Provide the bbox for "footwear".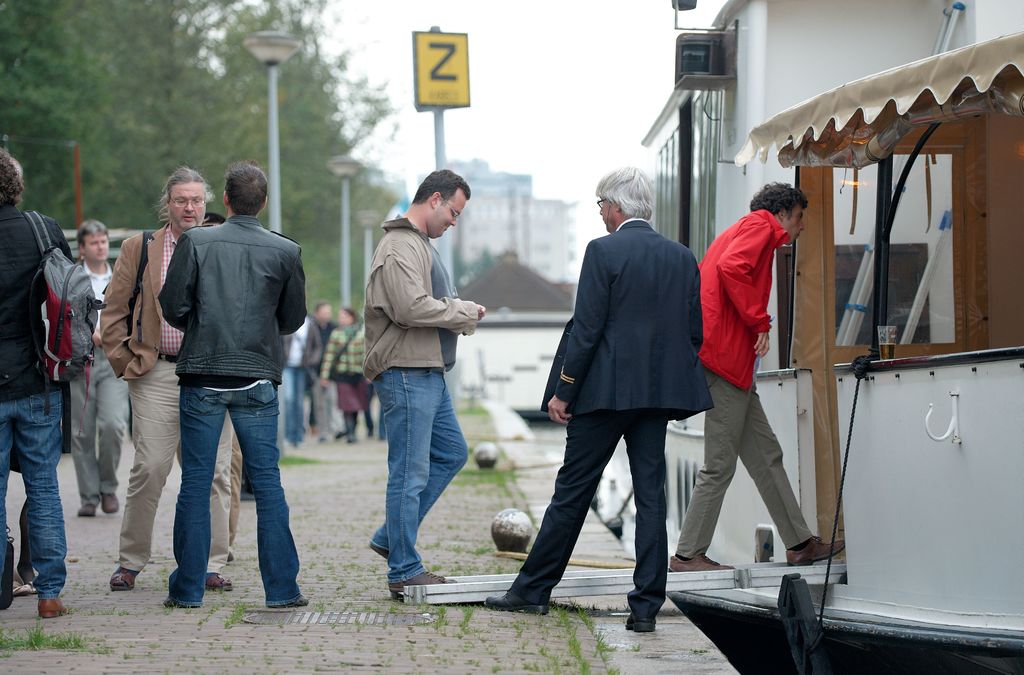
Rect(666, 553, 734, 570).
